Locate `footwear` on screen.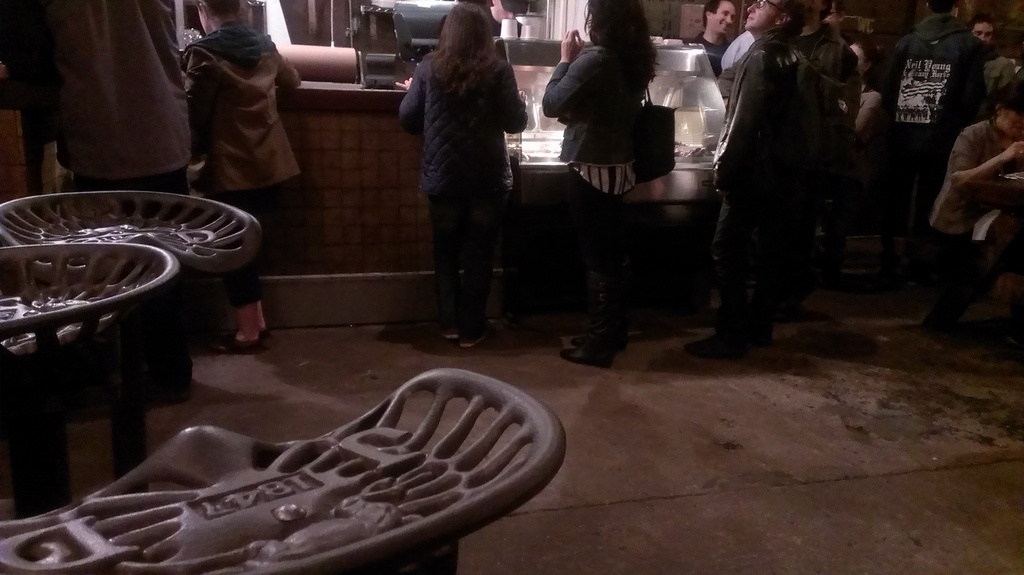
On screen at bbox=(689, 330, 741, 357).
